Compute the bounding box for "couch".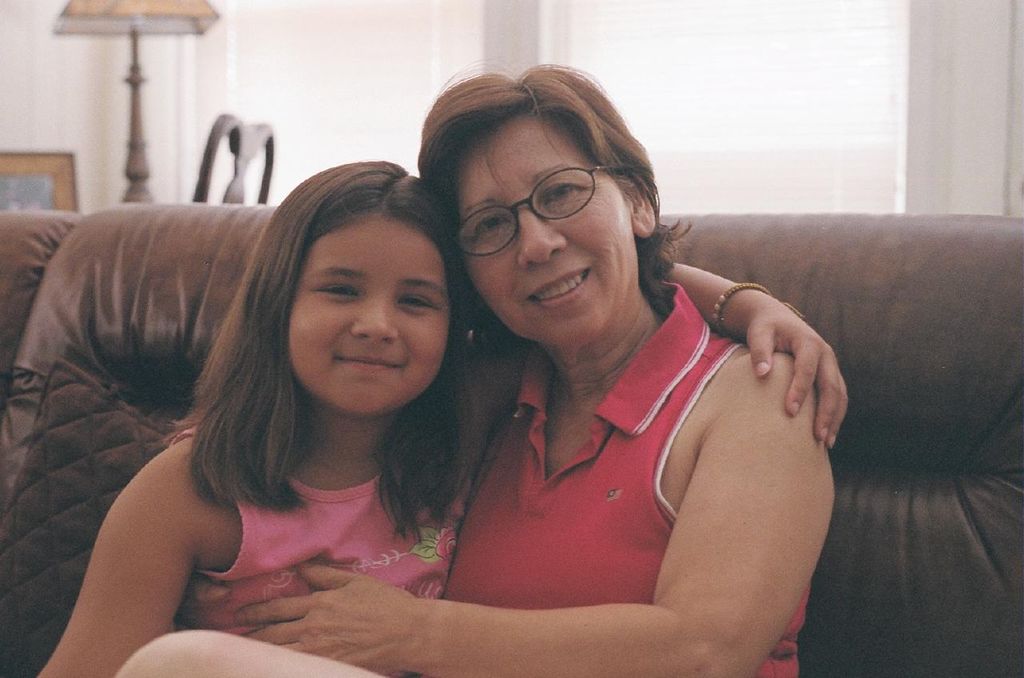
select_region(0, 198, 1023, 677).
